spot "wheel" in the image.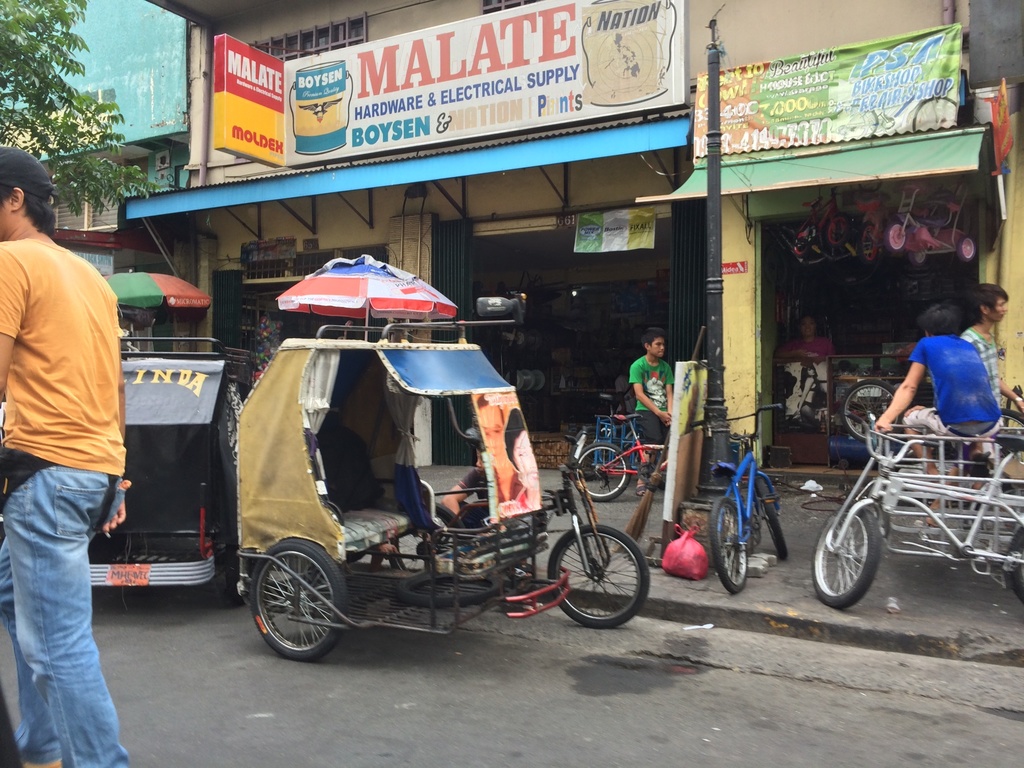
"wheel" found at <box>251,537,349,662</box>.
